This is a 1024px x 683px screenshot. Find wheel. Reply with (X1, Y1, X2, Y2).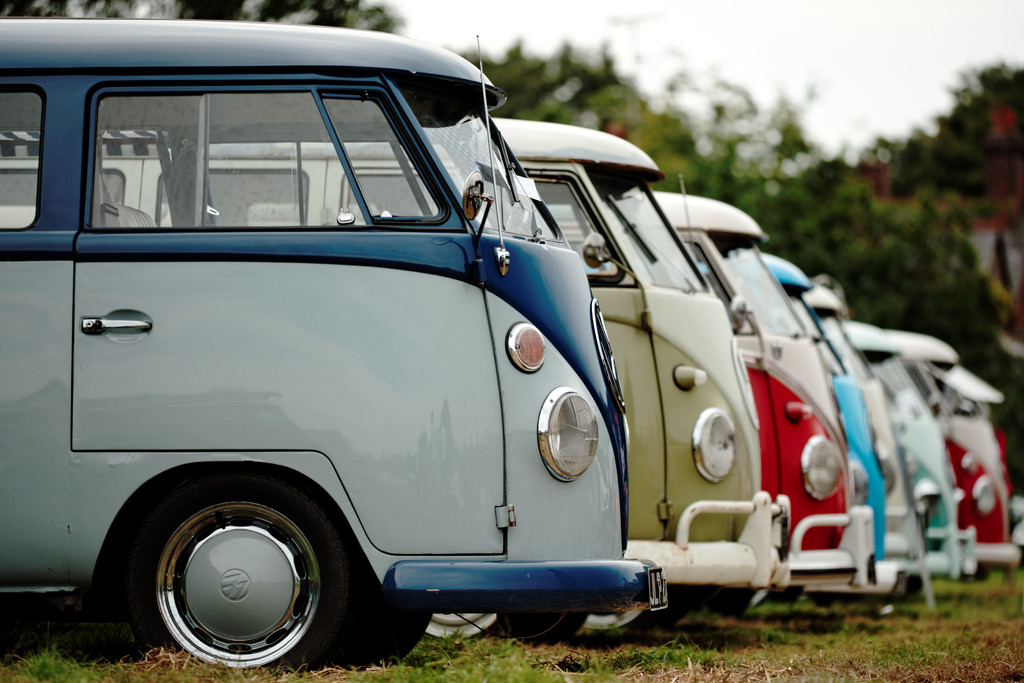
(122, 467, 348, 668).
